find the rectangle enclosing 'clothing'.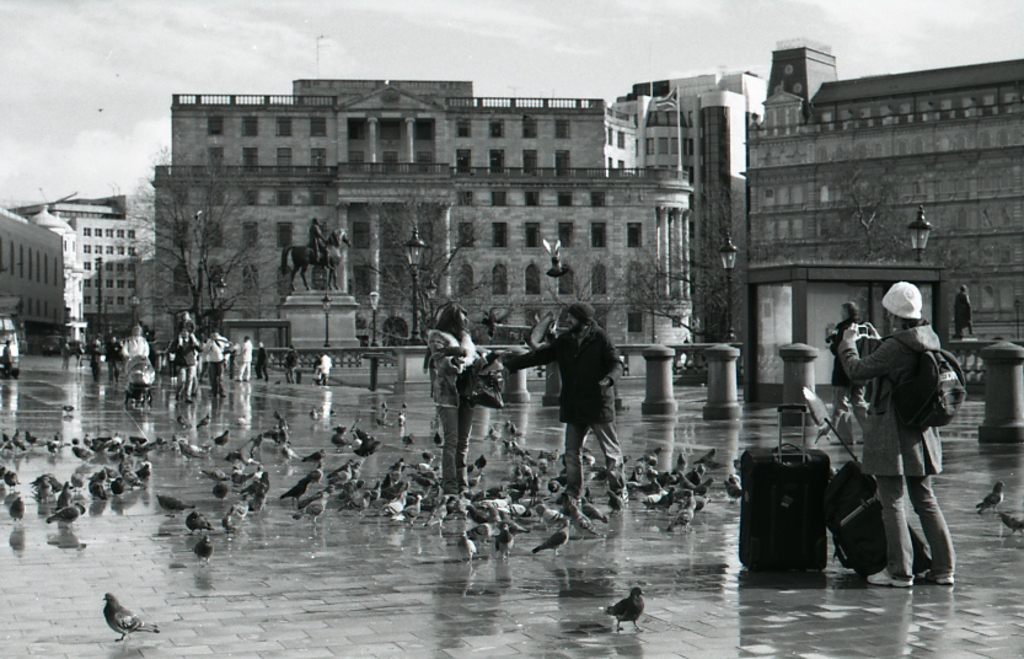
[822, 315, 863, 429].
